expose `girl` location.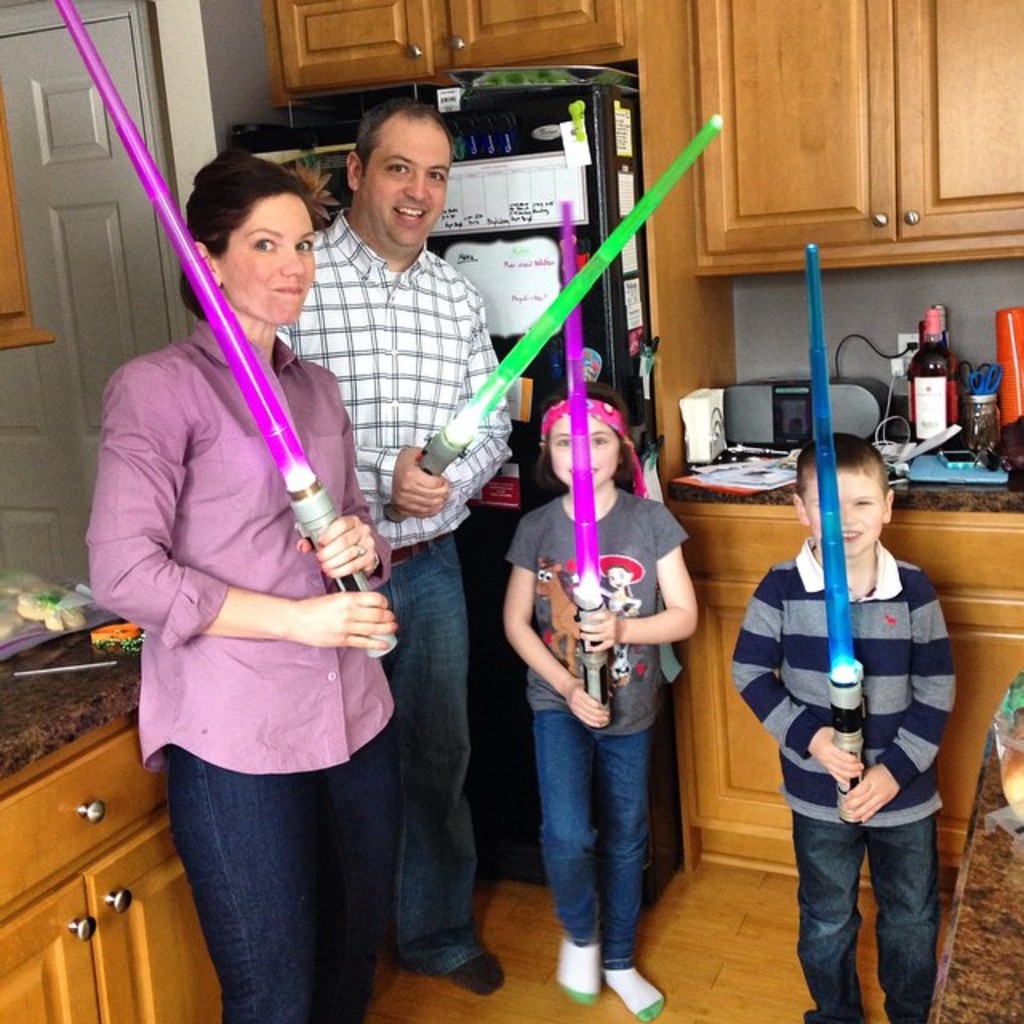
Exposed at box=[490, 395, 699, 1011].
